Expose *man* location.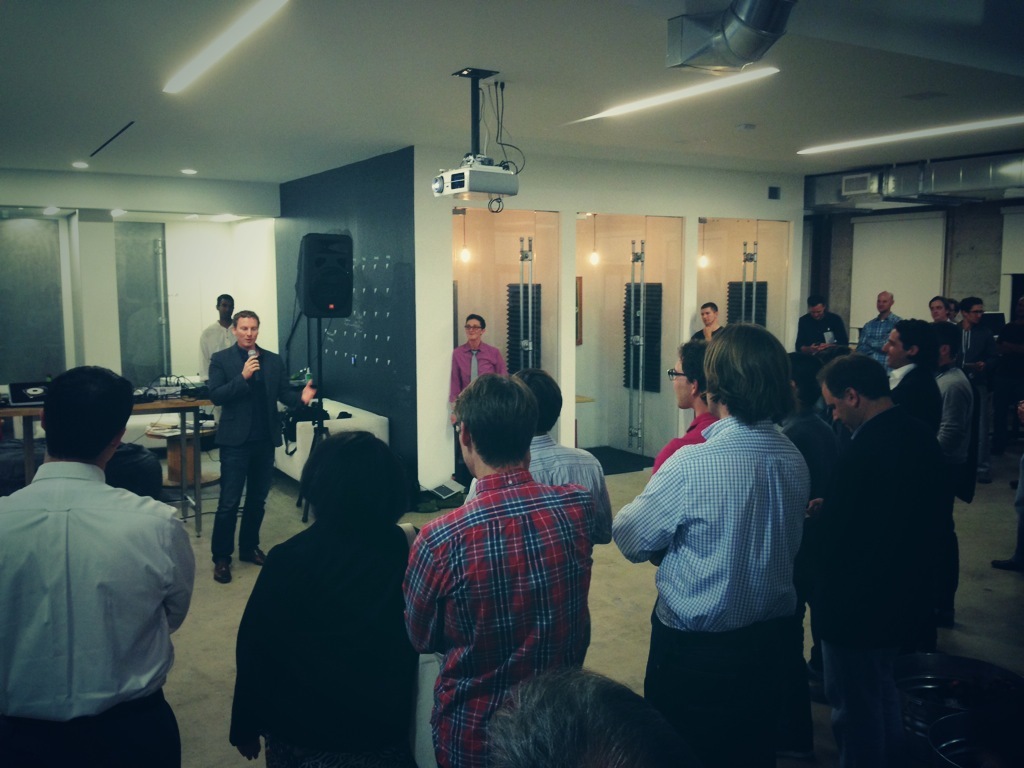
Exposed at <bbox>479, 664, 691, 767</bbox>.
